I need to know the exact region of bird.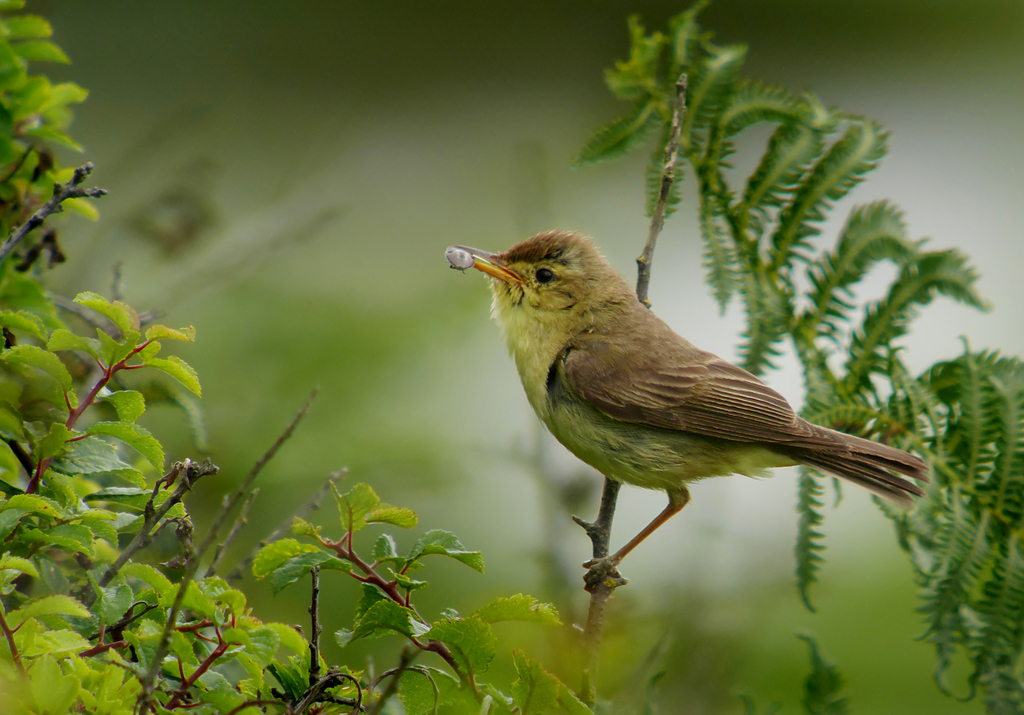
Region: crop(443, 229, 929, 582).
